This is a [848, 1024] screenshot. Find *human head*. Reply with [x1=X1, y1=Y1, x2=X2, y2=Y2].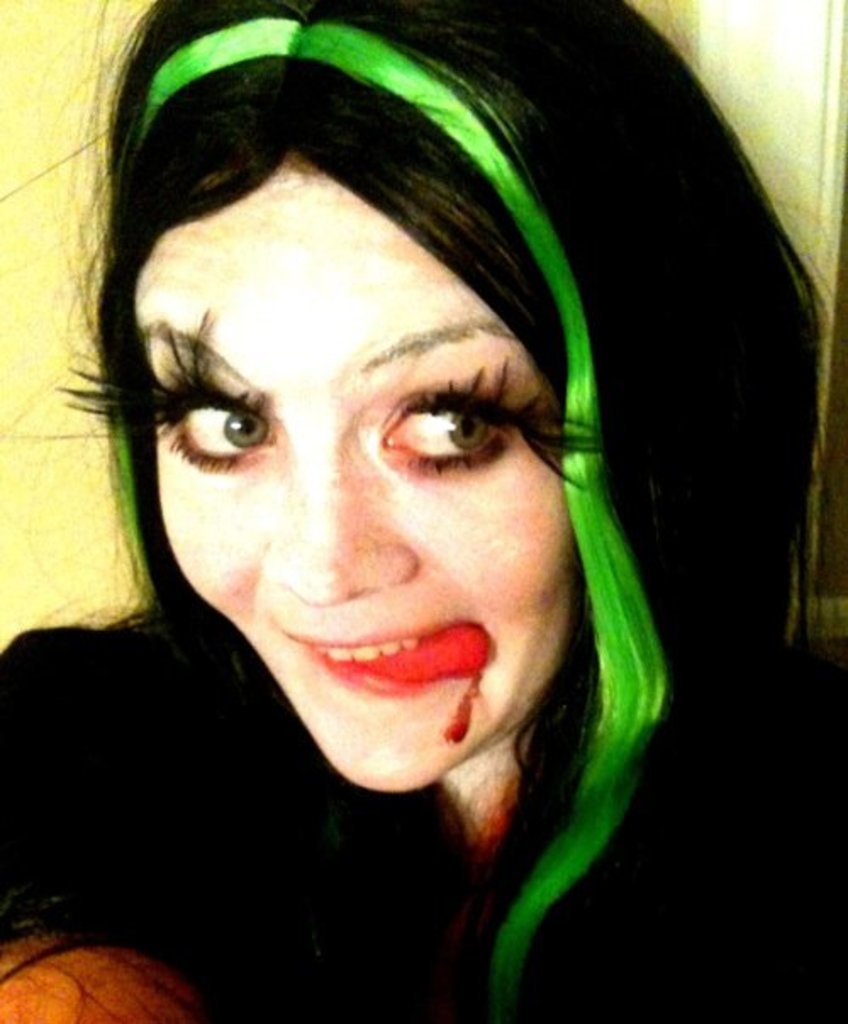
[x1=51, y1=0, x2=817, y2=788].
